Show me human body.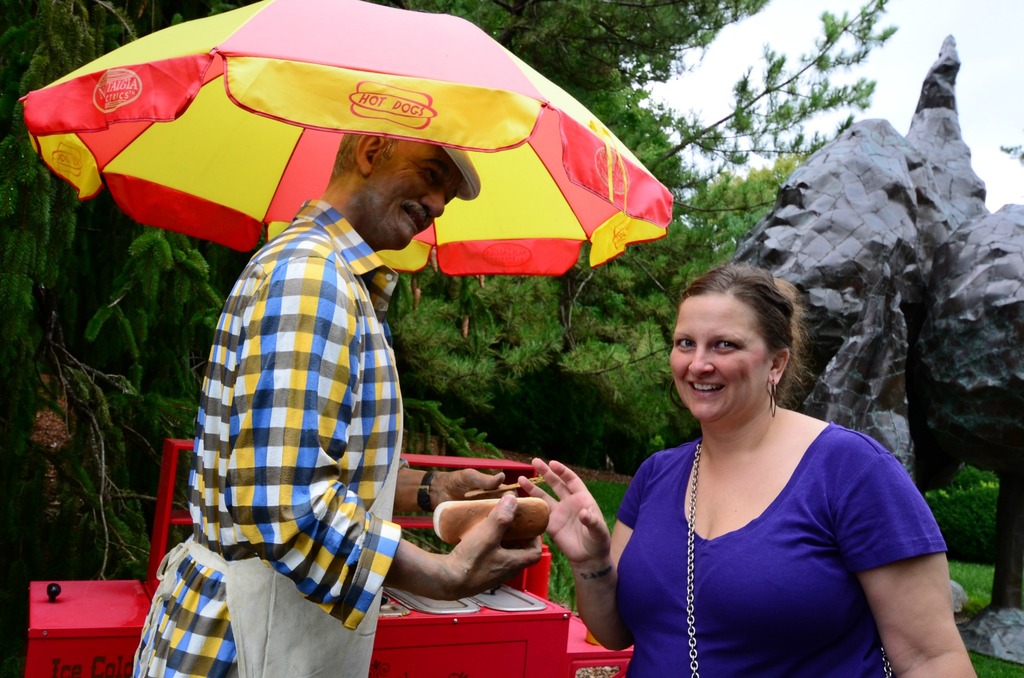
human body is here: {"x1": 154, "y1": 138, "x2": 452, "y2": 662}.
